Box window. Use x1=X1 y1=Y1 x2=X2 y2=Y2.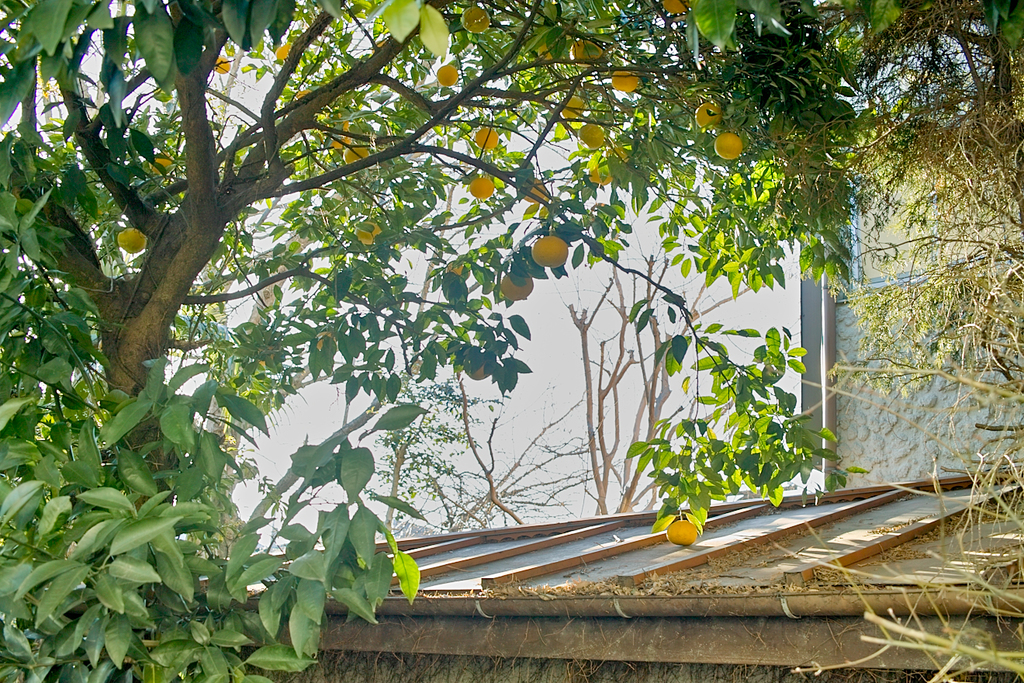
x1=843 y1=163 x2=948 y2=290.
